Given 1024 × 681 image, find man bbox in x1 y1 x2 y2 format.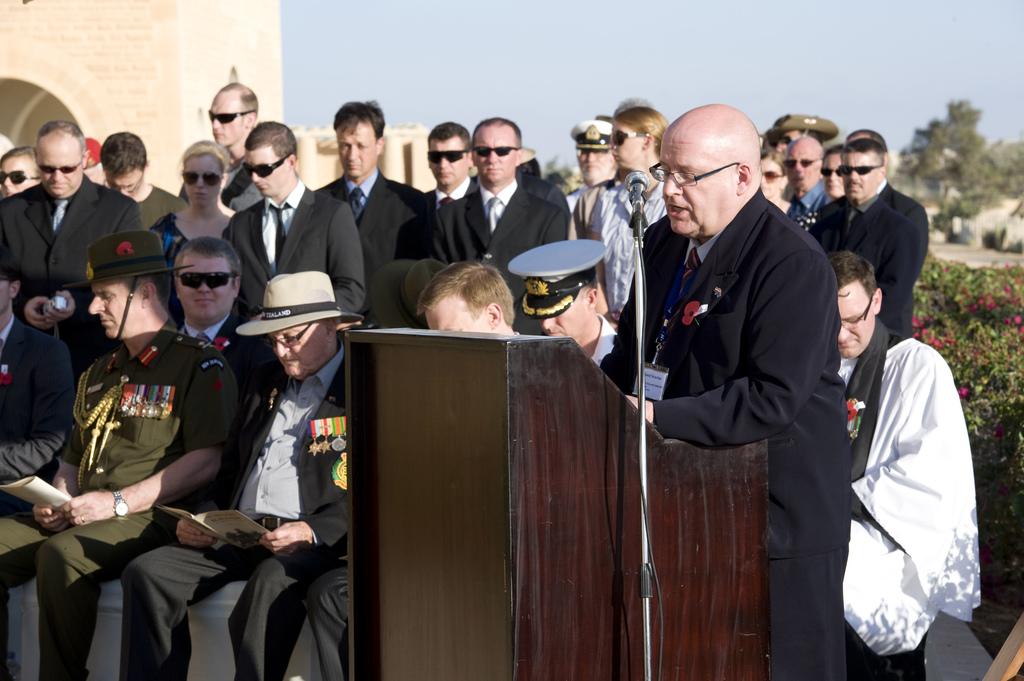
0 120 141 381.
